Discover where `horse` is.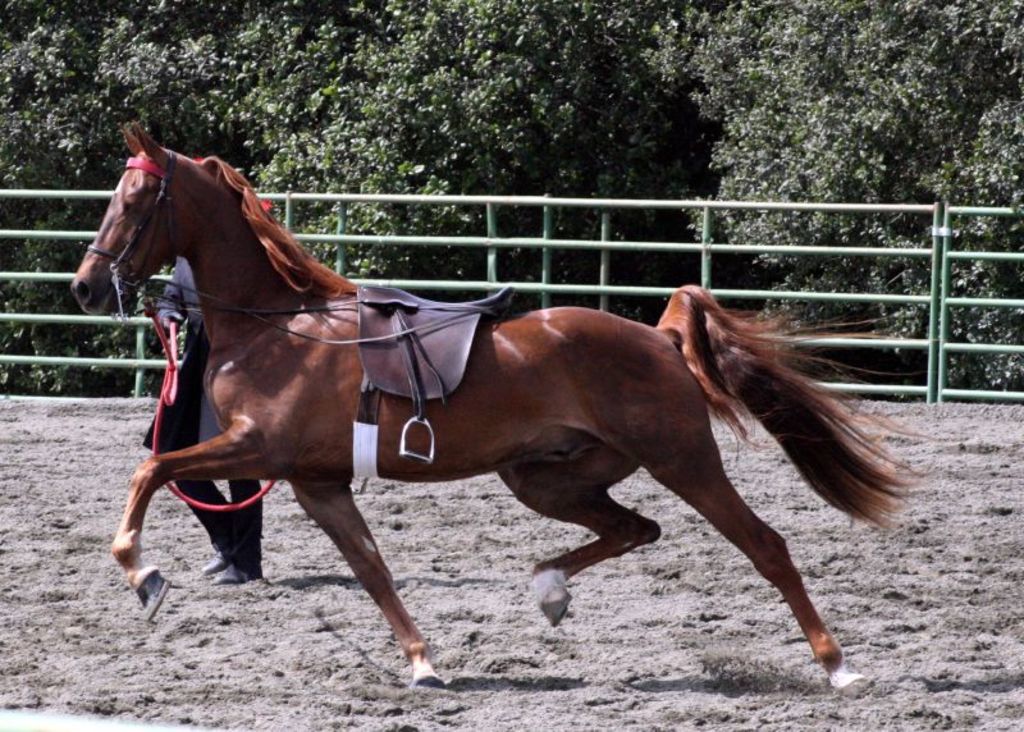
Discovered at pyautogui.locateOnScreen(70, 116, 919, 699).
